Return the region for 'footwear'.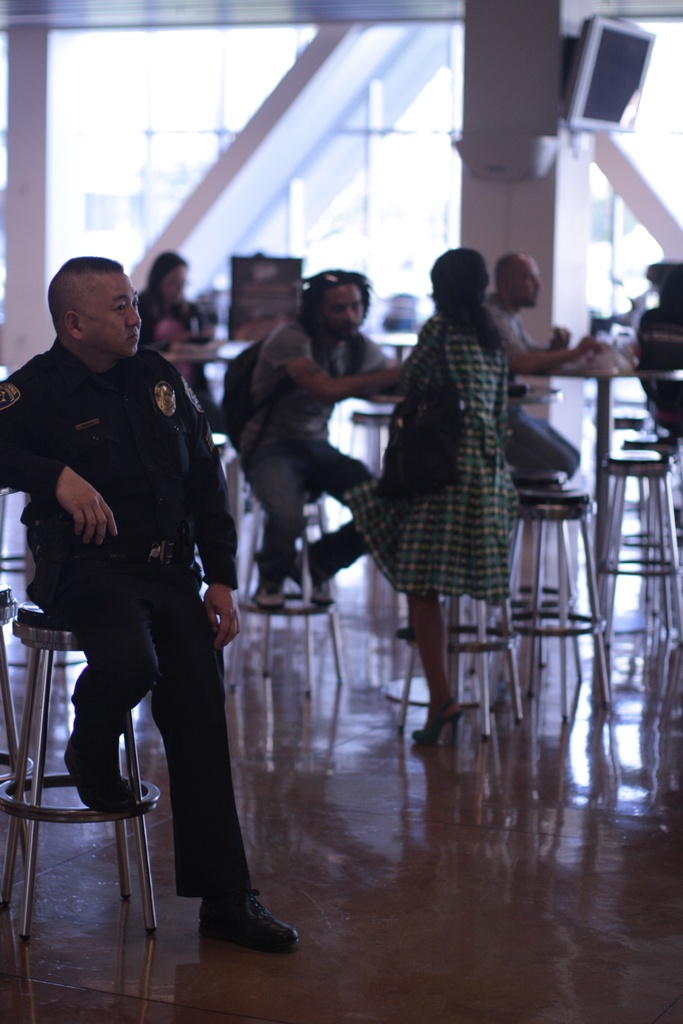
BBox(78, 777, 134, 816).
